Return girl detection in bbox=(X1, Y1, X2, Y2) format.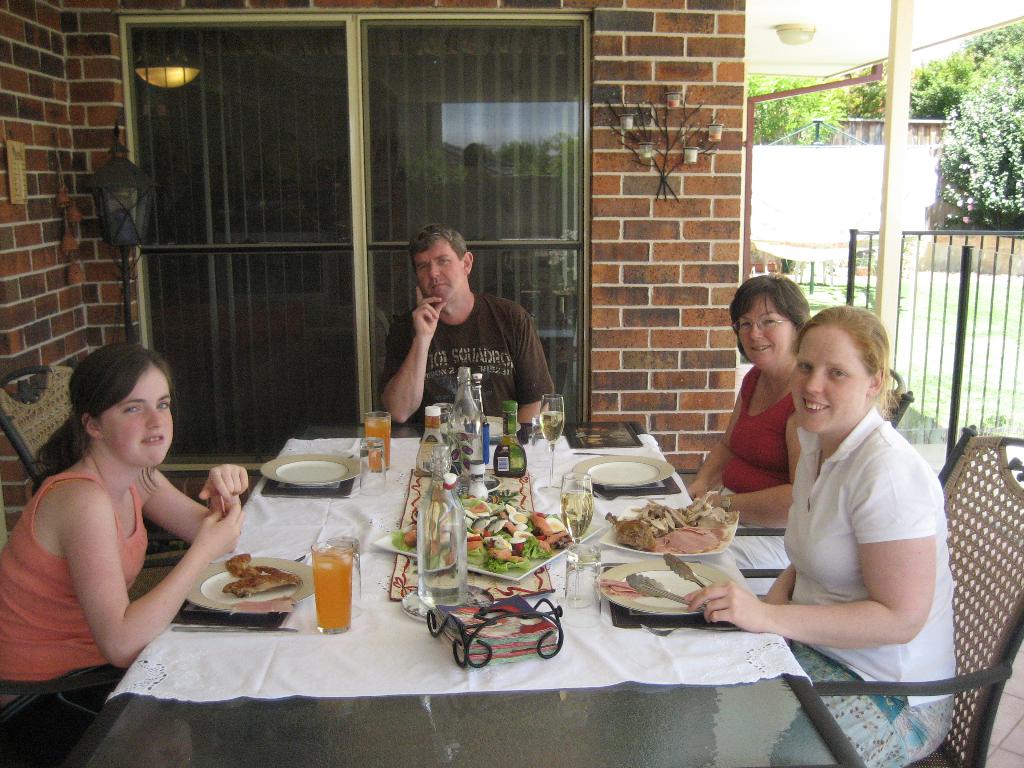
bbox=(0, 339, 250, 764).
